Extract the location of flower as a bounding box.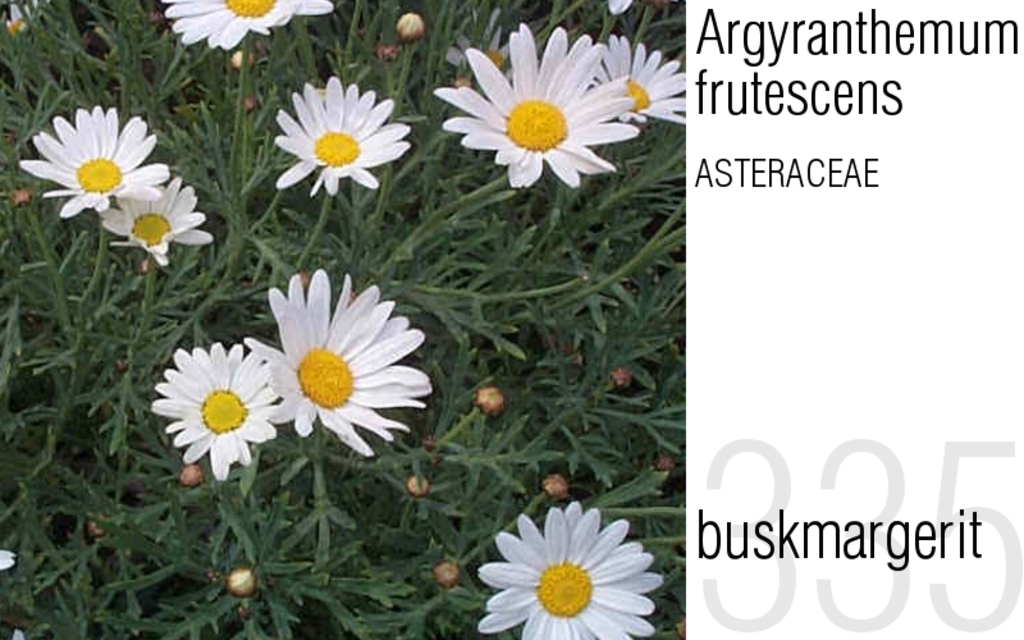
crop(173, 462, 205, 490).
